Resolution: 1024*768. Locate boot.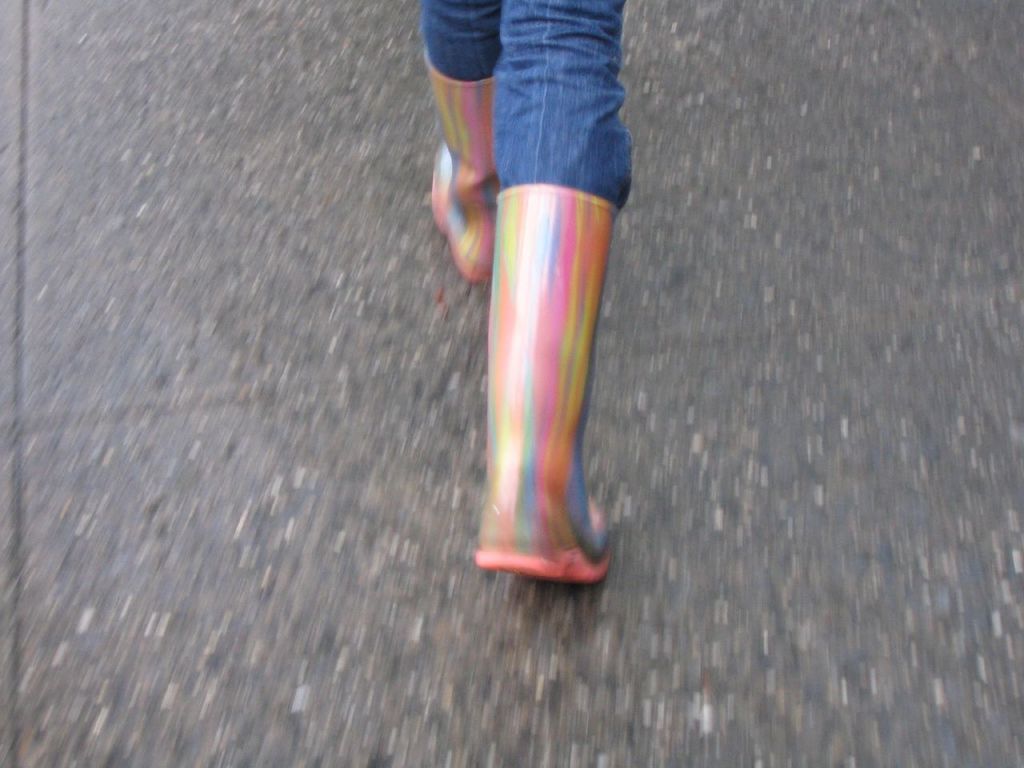
(x1=478, y1=194, x2=630, y2=582).
